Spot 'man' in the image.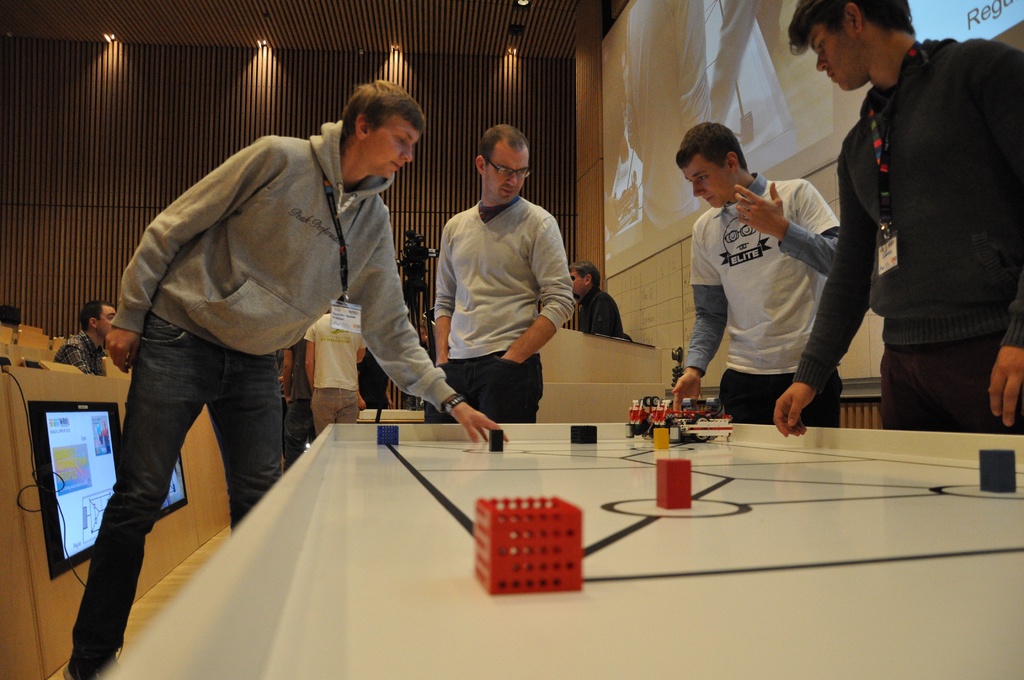
'man' found at pyautogui.locateOnScreen(60, 77, 509, 679).
